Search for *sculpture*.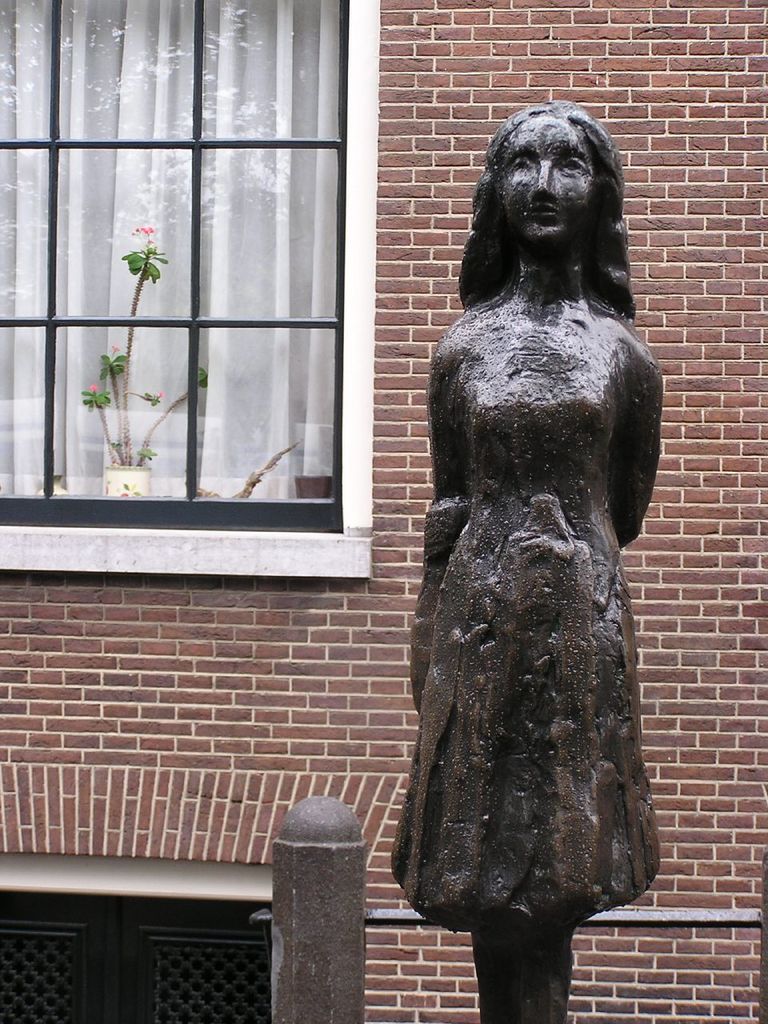
Found at (412, 80, 674, 990).
